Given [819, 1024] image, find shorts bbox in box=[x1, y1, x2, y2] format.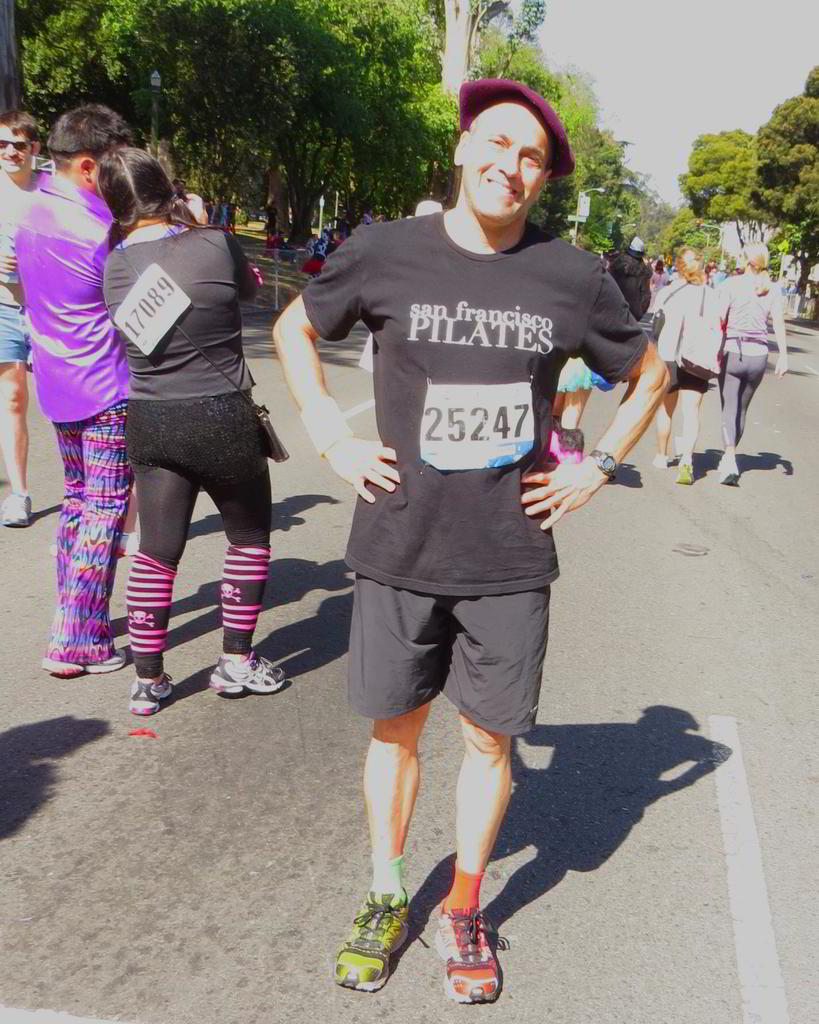
box=[0, 303, 29, 364].
